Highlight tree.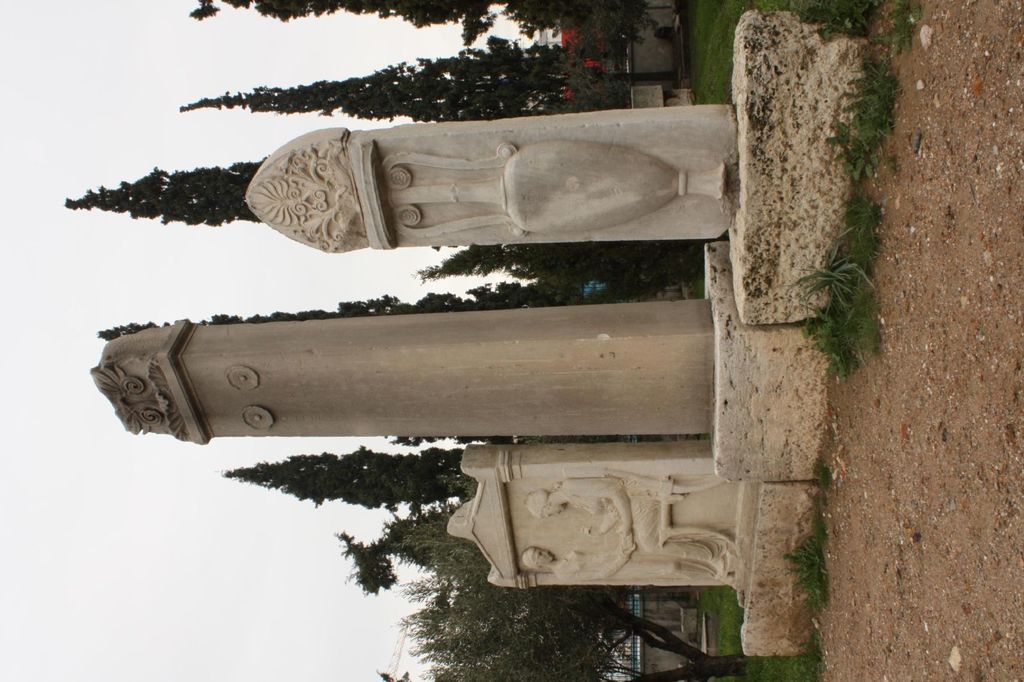
Highlighted region: pyautogui.locateOnScreen(167, 24, 574, 126).
